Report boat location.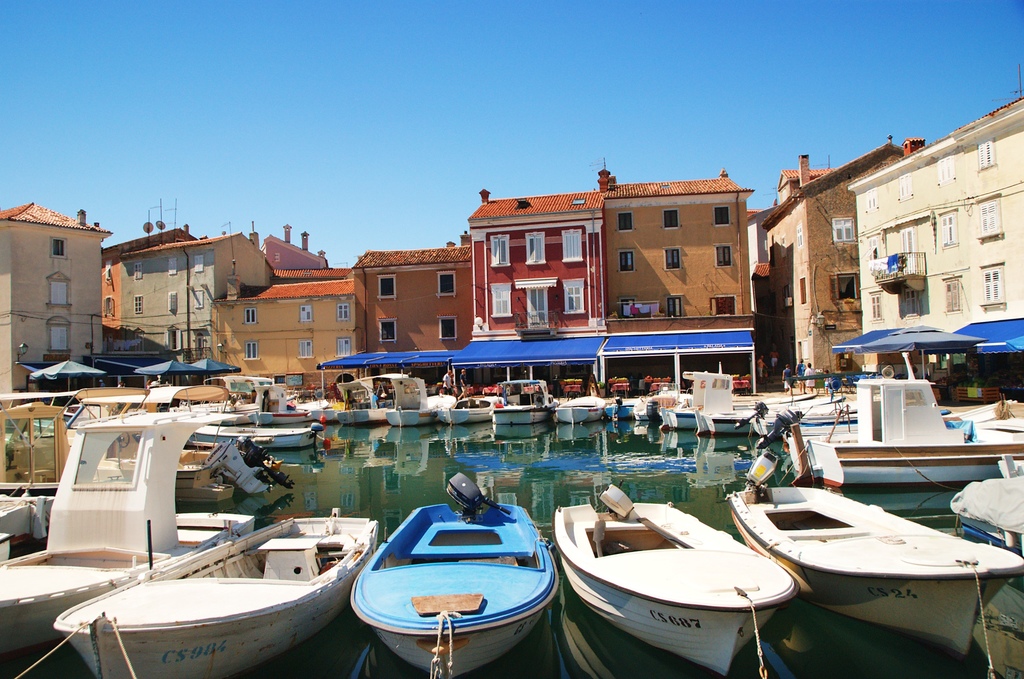
Report: 333, 375, 397, 427.
